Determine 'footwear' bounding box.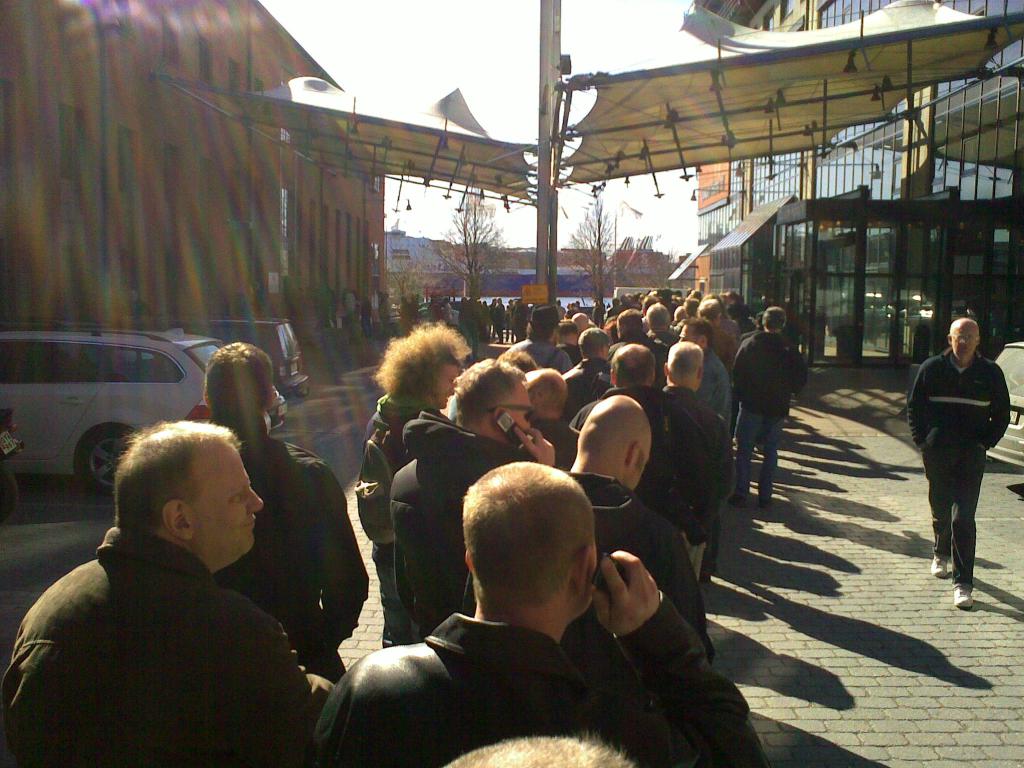
Determined: 956, 575, 973, 613.
